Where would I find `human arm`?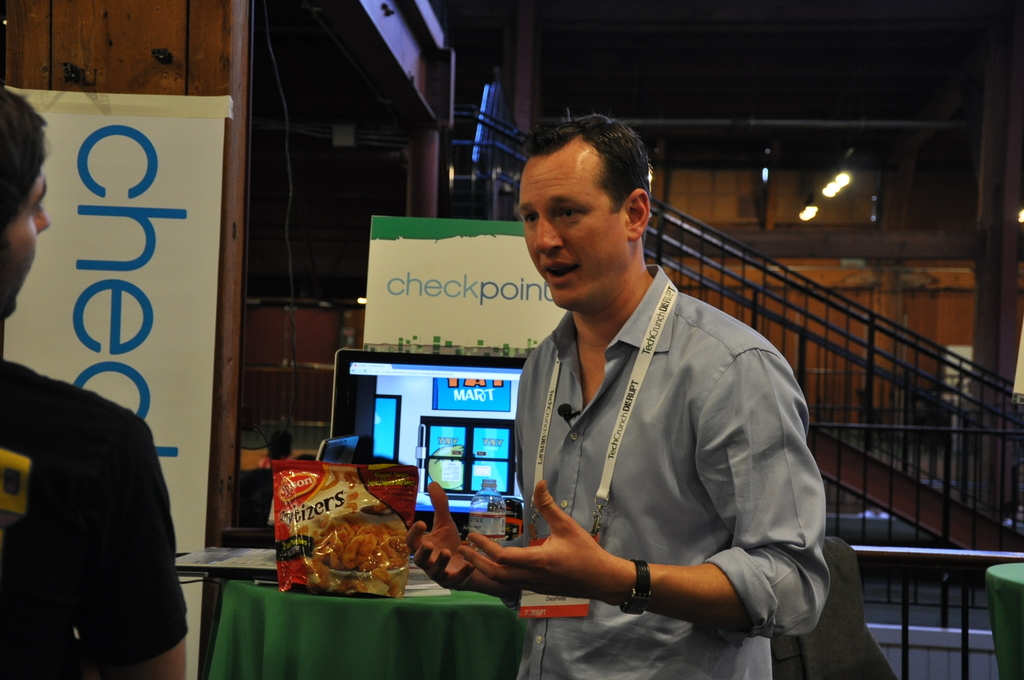
At 405:472:519:615.
